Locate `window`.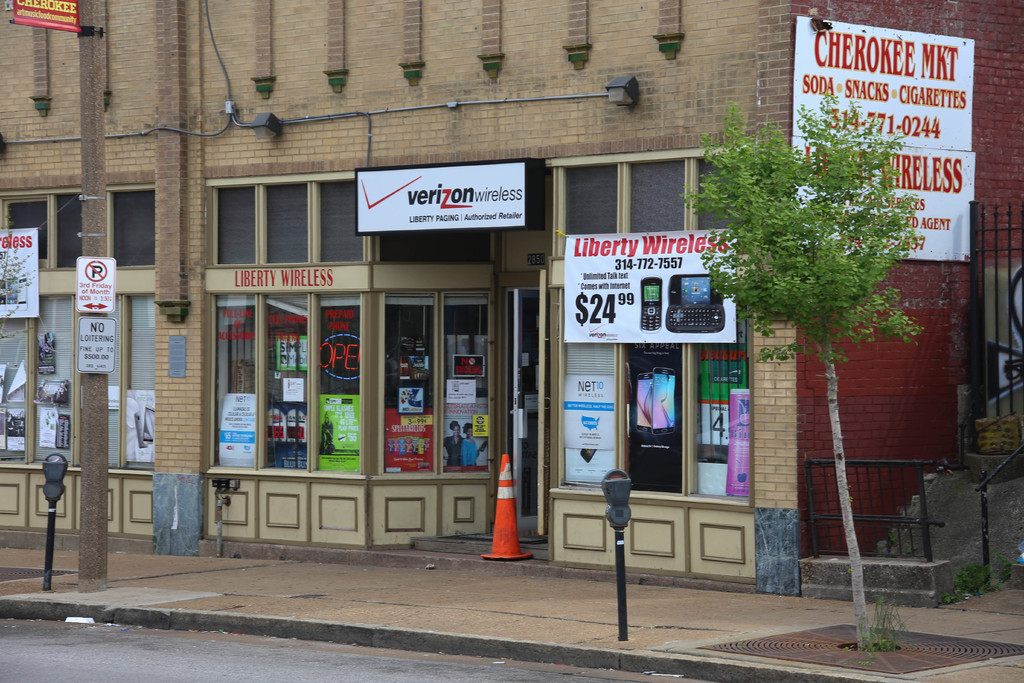
Bounding box: bbox=(505, 161, 545, 235).
